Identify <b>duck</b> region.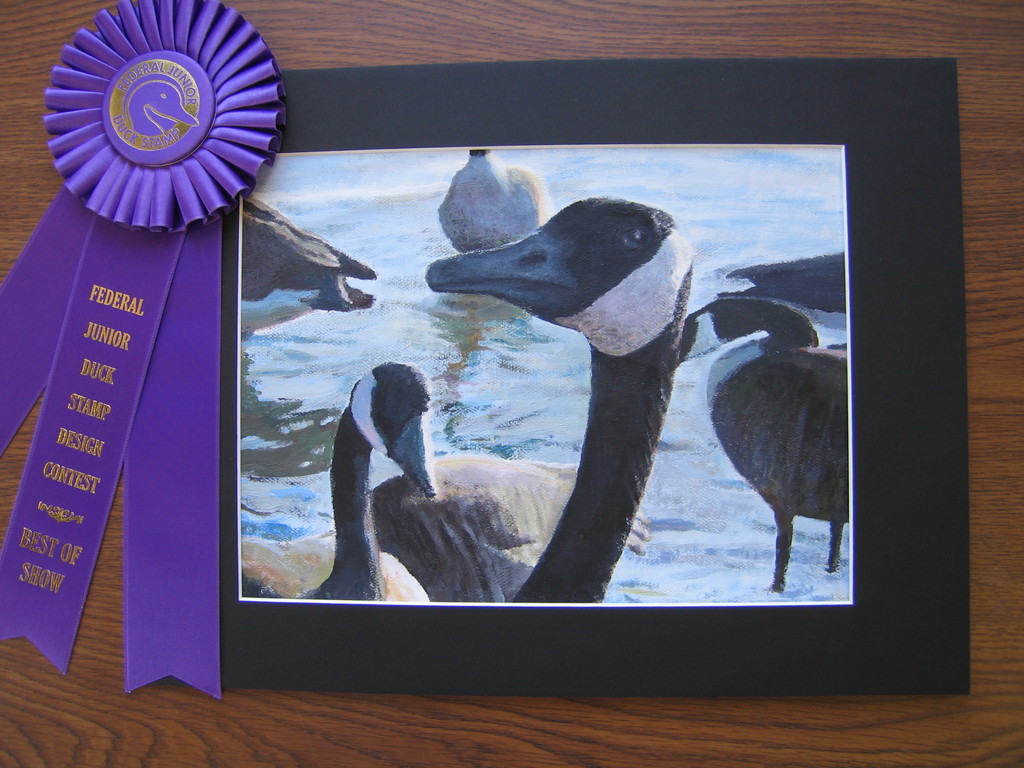
Region: <box>690,292,856,575</box>.
